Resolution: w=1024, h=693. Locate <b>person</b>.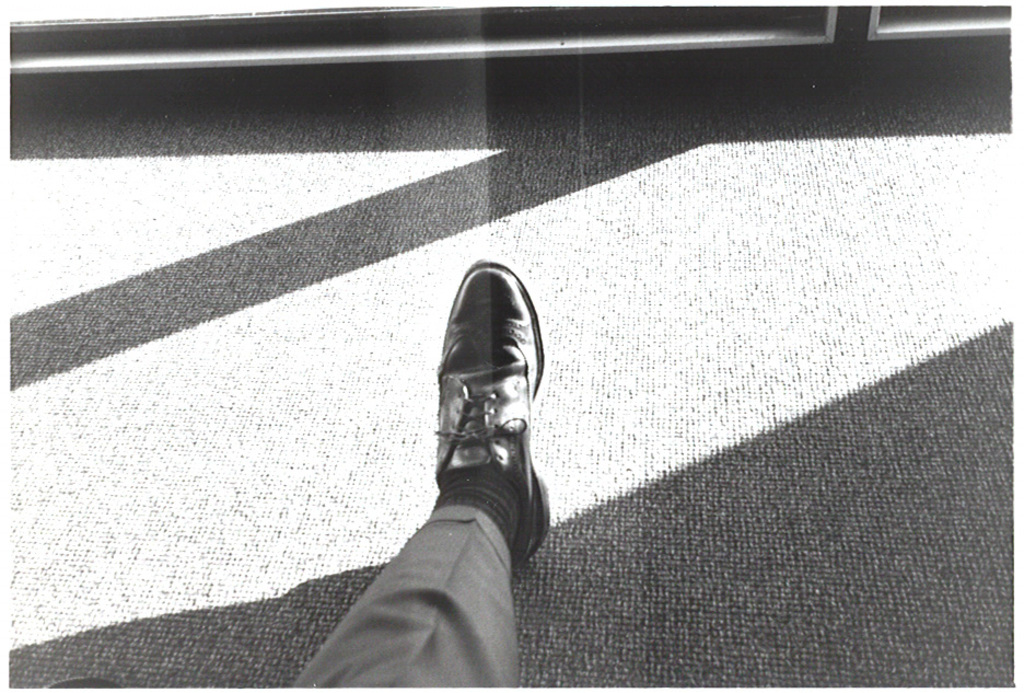
crop(40, 253, 551, 692).
